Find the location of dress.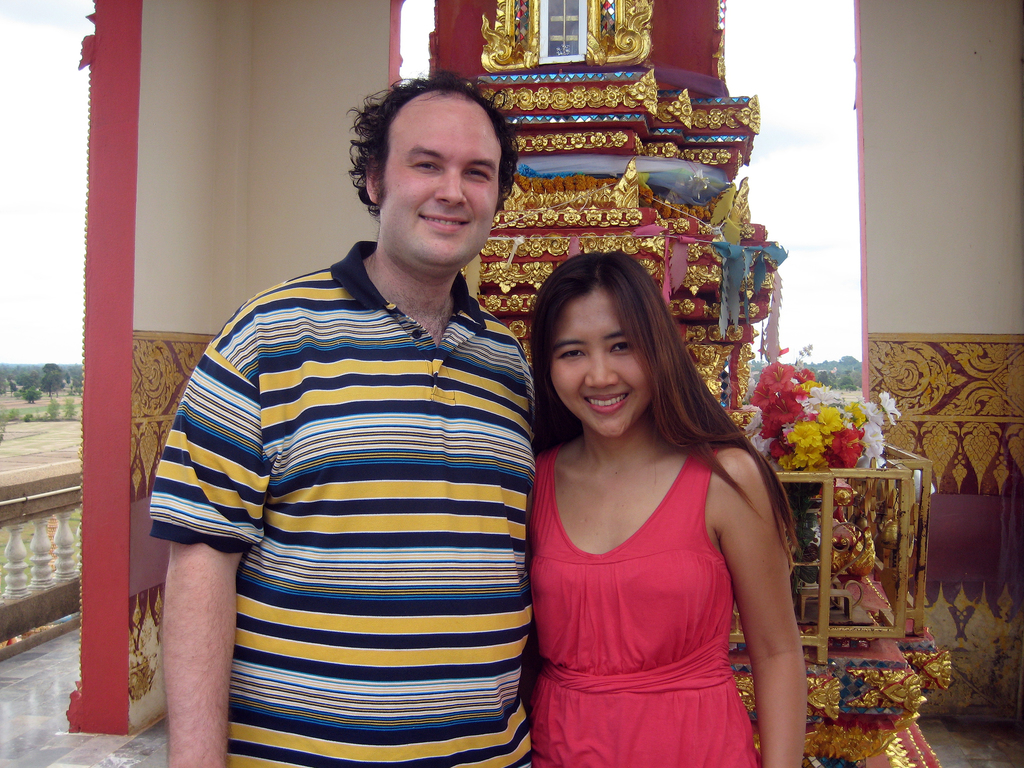
Location: 527:447:759:765.
